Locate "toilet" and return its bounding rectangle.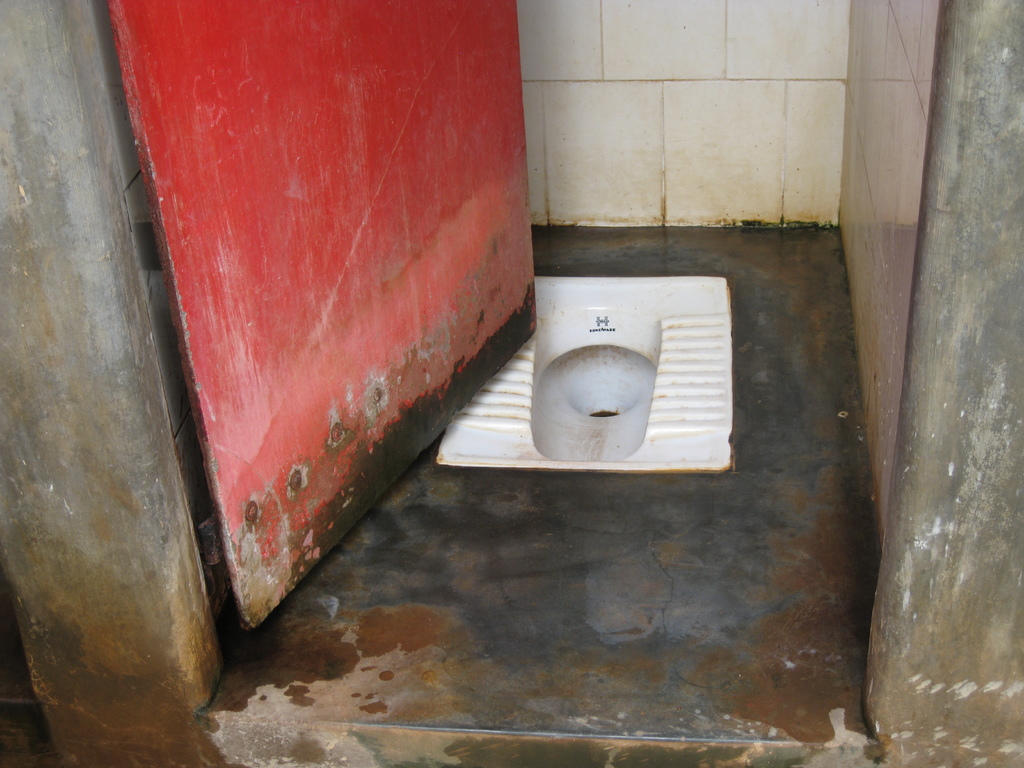
l=476, t=269, r=740, b=487.
